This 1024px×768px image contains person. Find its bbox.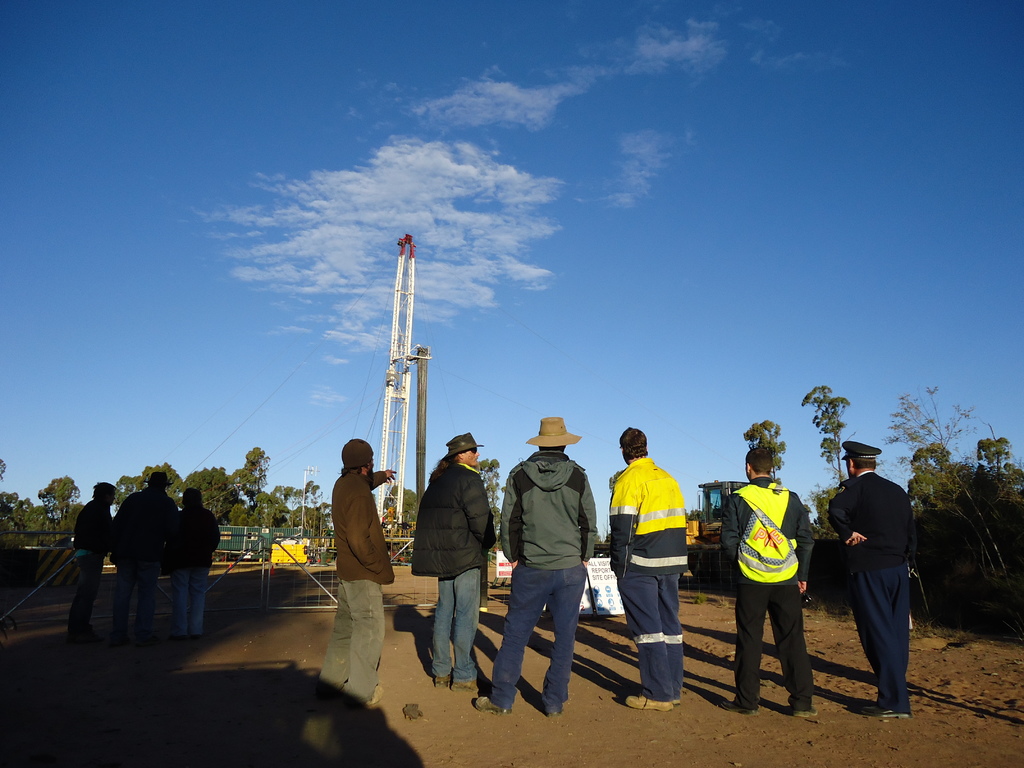
x1=114 y1=471 x2=179 y2=642.
